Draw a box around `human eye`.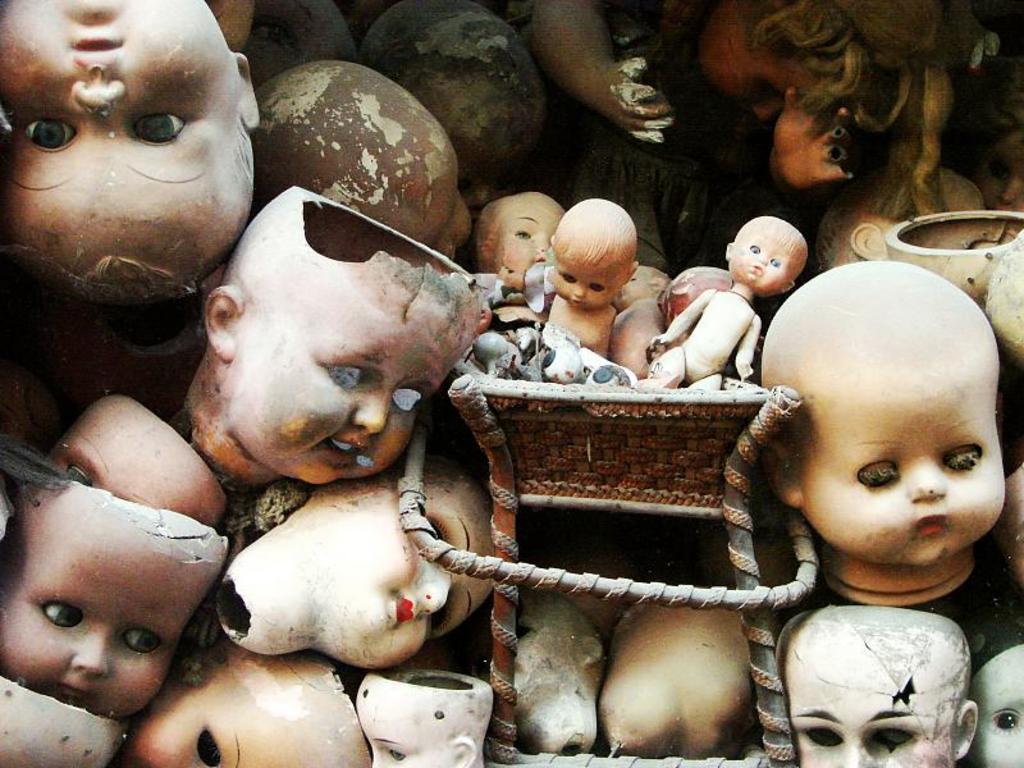
bbox(35, 596, 86, 626).
